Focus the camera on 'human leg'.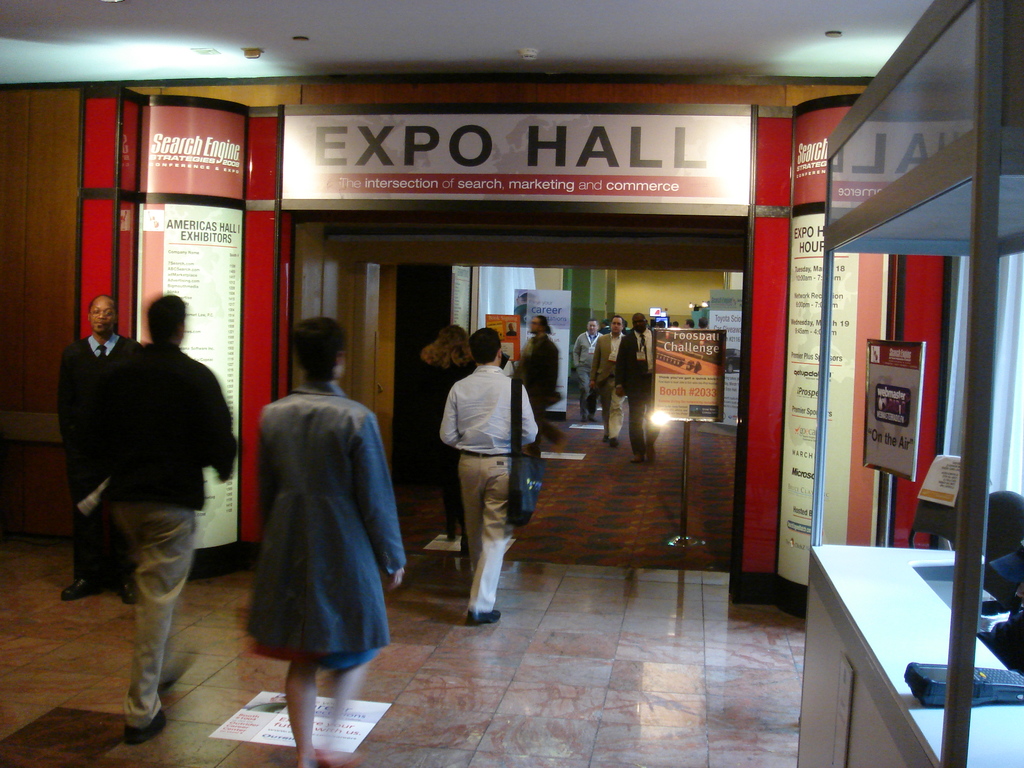
Focus region: {"left": 463, "top": 451, "right": 509, "bottom": 628}.
